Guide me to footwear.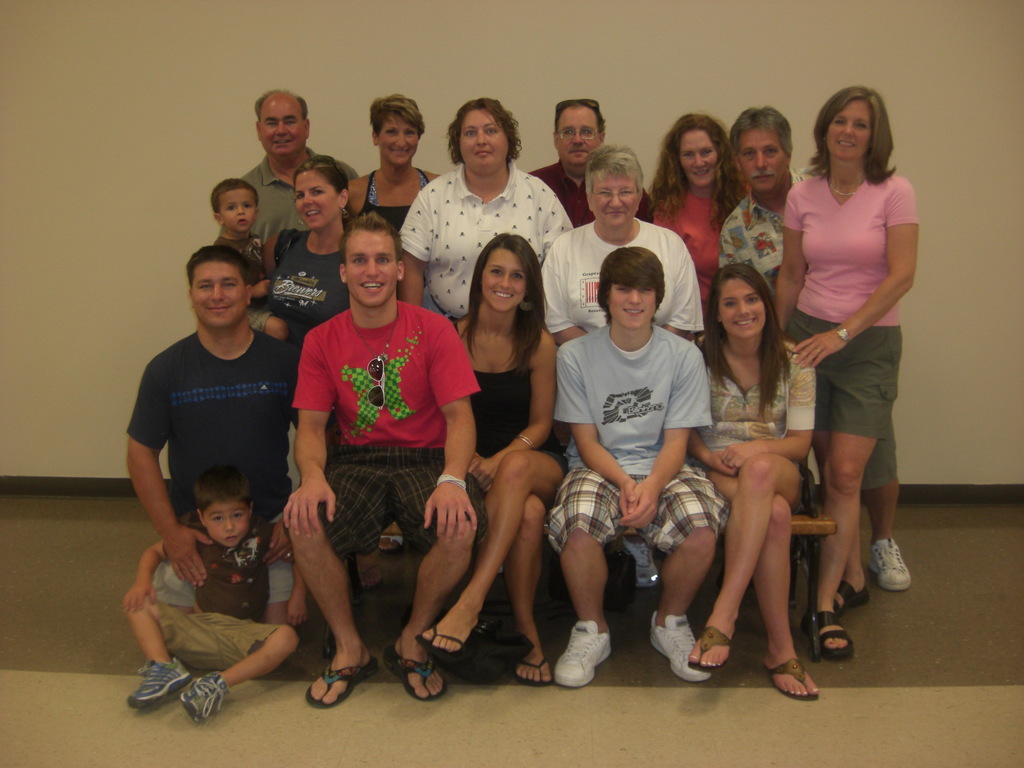
Guidance: 815:609:856:659.
